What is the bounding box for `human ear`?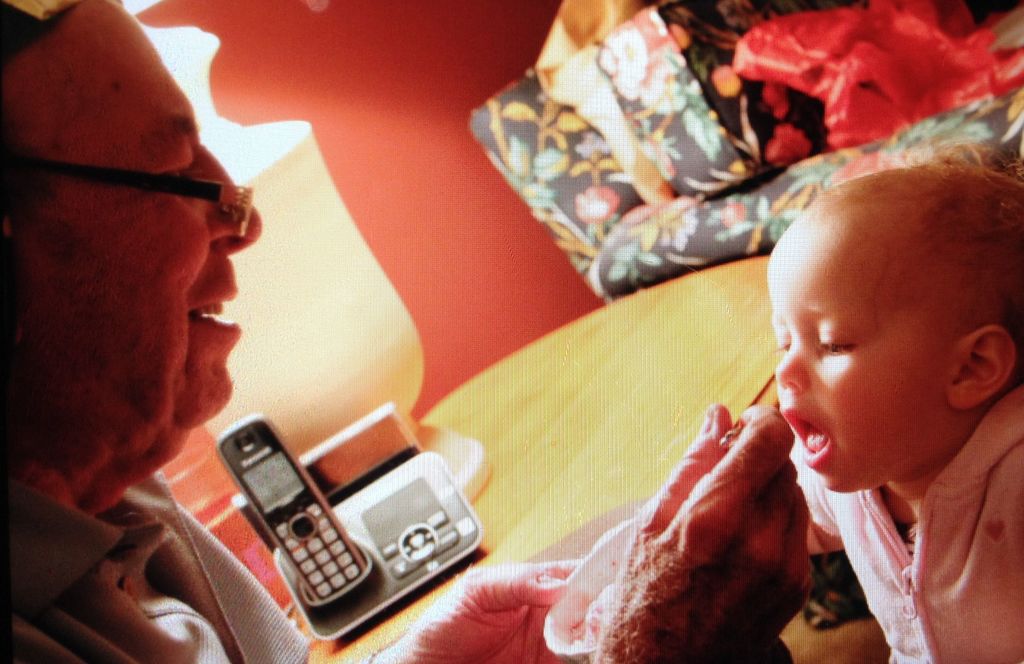
{"x1": 943, "y1": 321, "x2": 1016, "y2": 410}.
